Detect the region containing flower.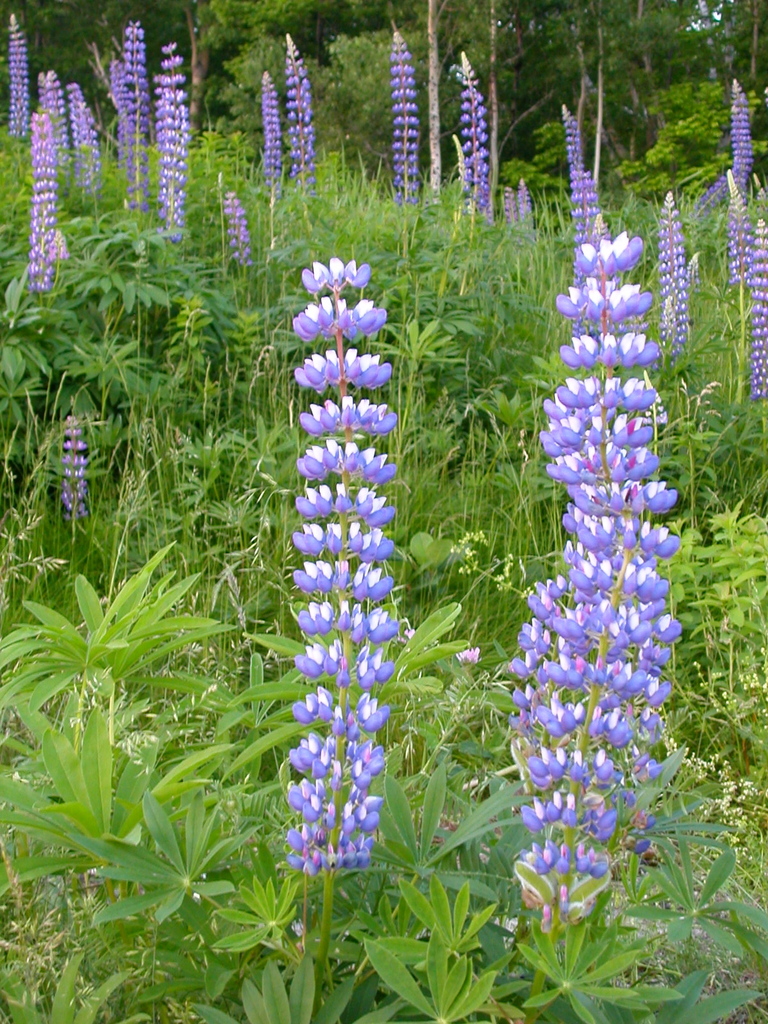
bbox(652, 195, 689, 349).
